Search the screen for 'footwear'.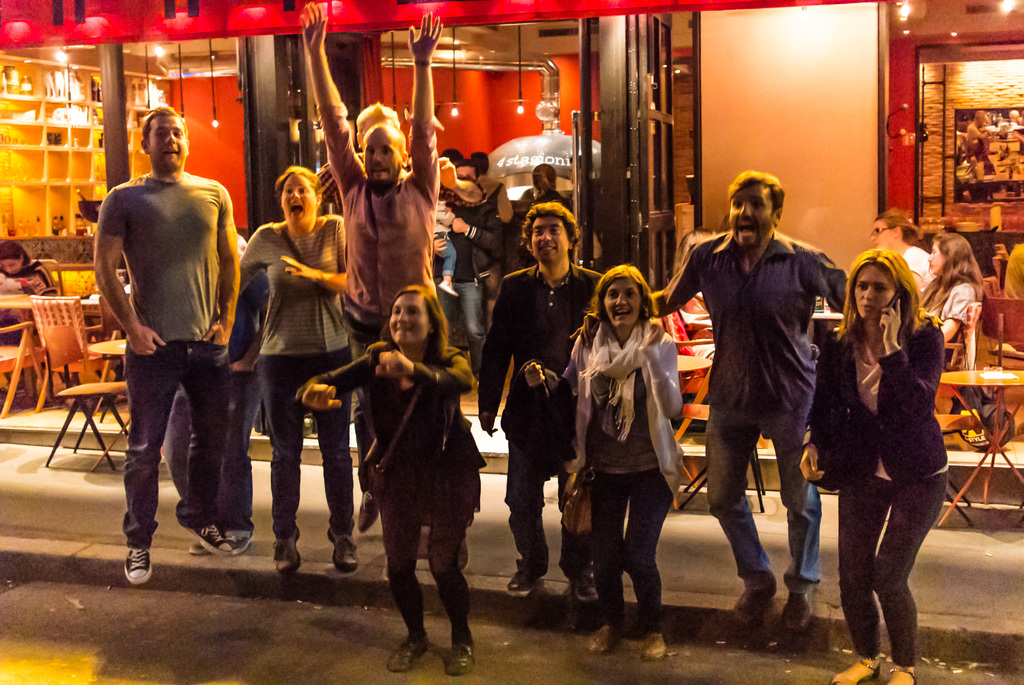
Found at (x1=204, y1=526, x2=227, y2=556).
